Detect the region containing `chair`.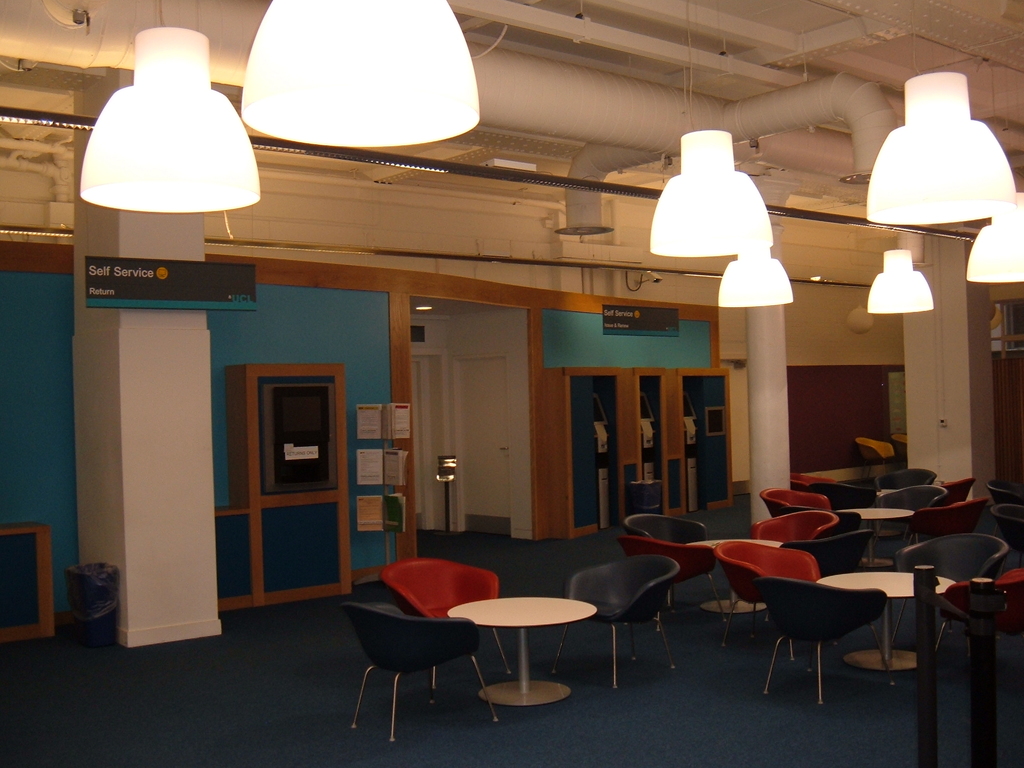
box=[548, 552, 683, 692].
